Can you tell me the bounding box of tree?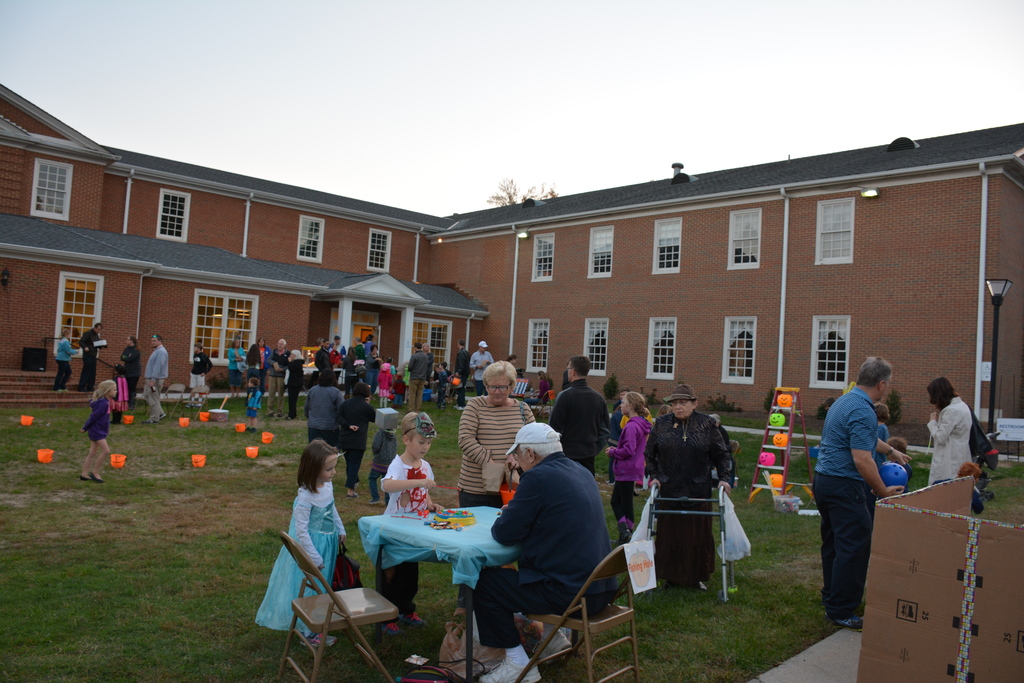
[x1=467, y1=163, x2=566, y2=199].
